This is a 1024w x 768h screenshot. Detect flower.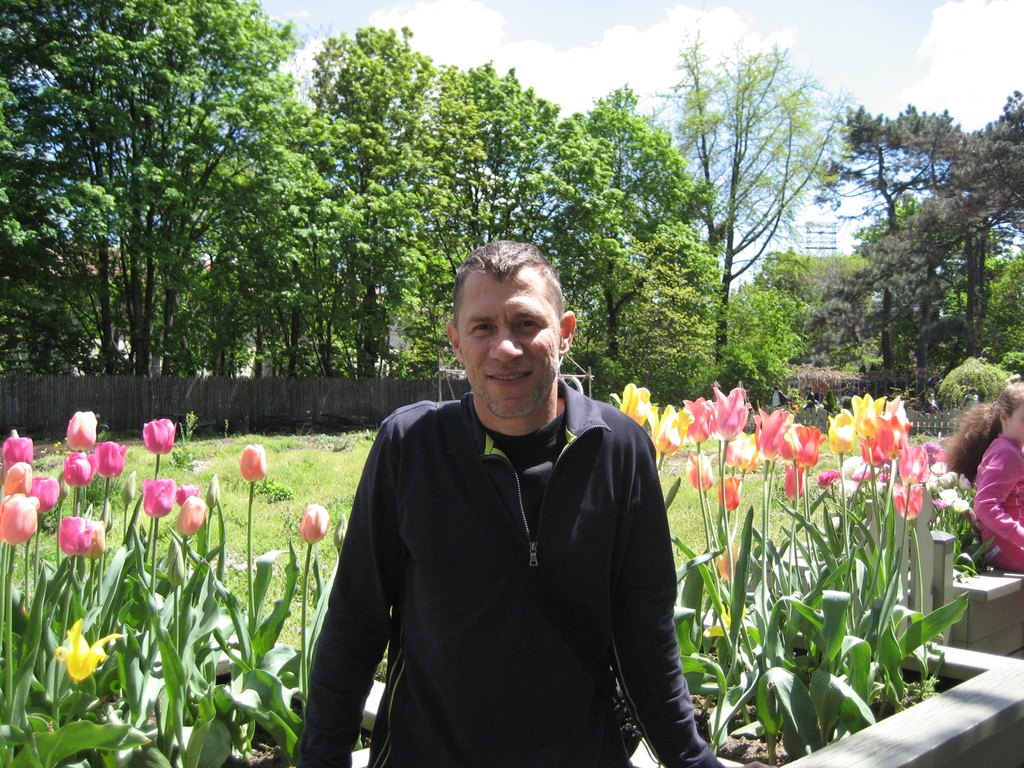
31:477:57:509.
